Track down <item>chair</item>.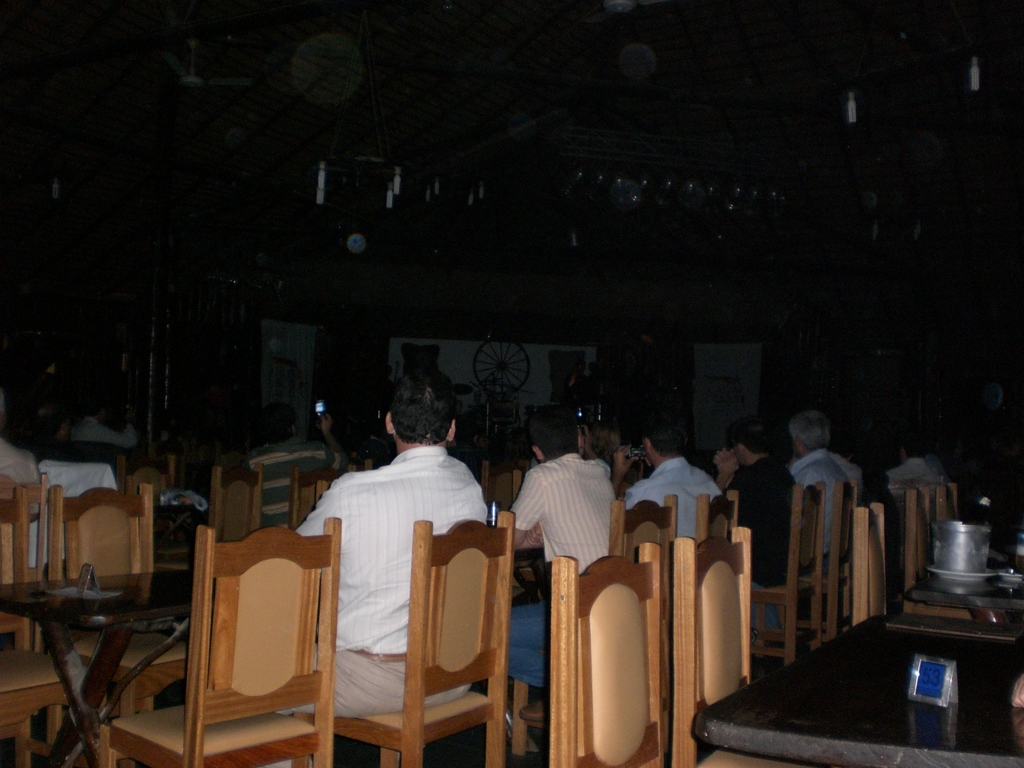
Tracked to (x1=111, y1=518, x2=342, y2=767).
